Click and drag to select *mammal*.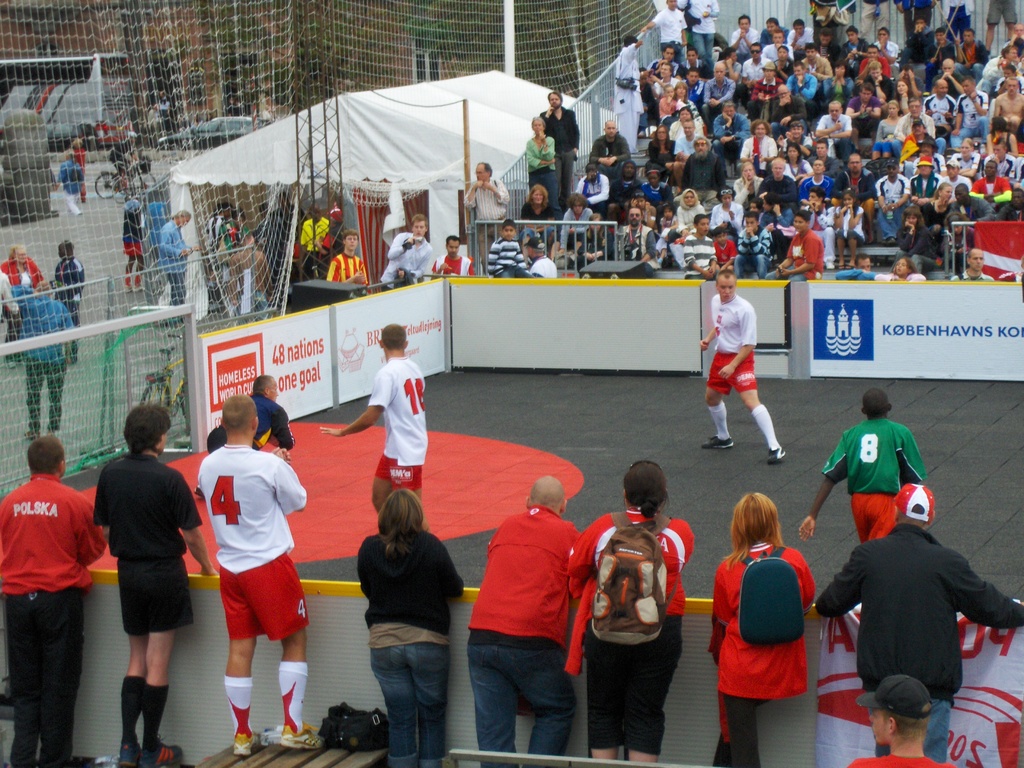
Selection: crop(177, 392, 317, 744).
